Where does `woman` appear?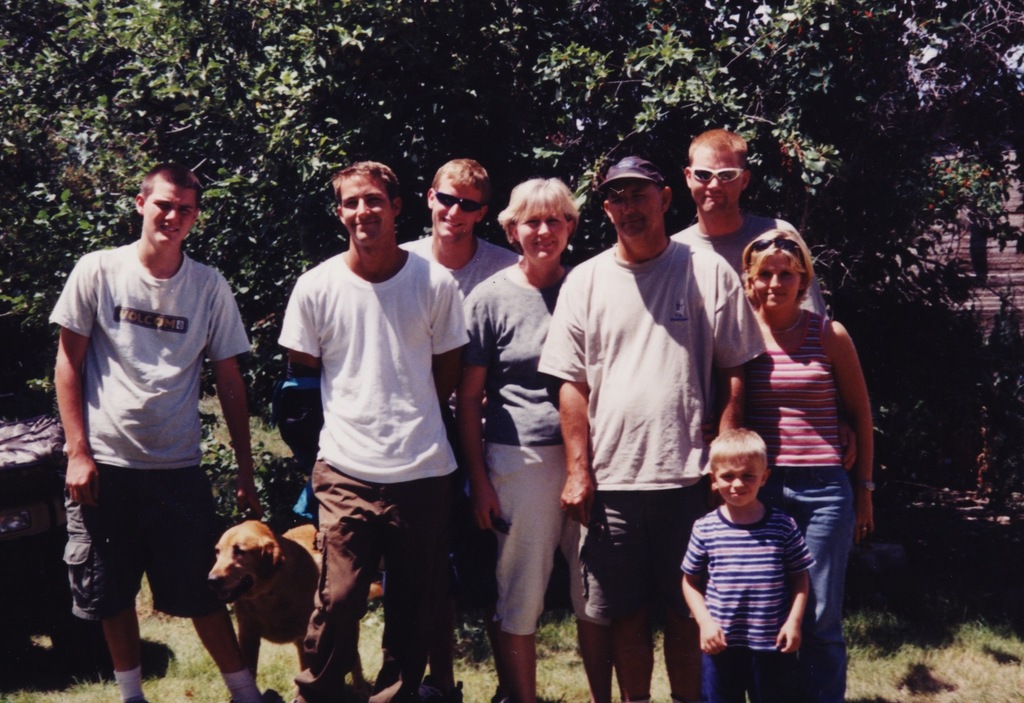
Appears at crop(737, 225, 879, 702).
